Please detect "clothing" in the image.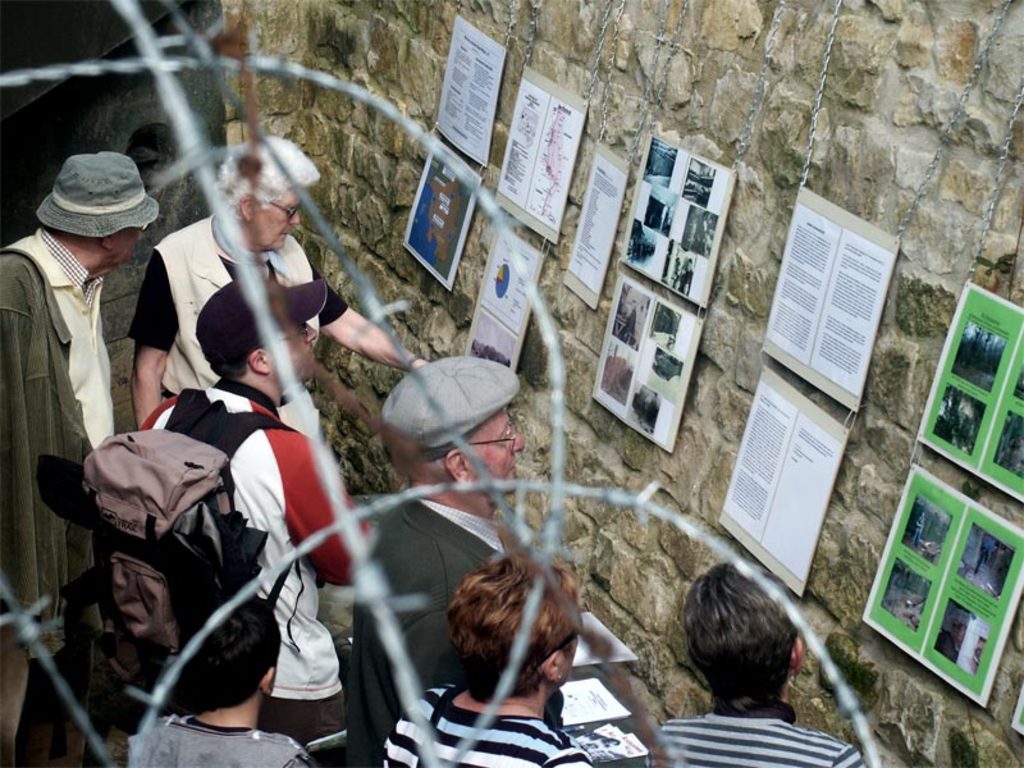
<box>380,682,593,767</box>.
